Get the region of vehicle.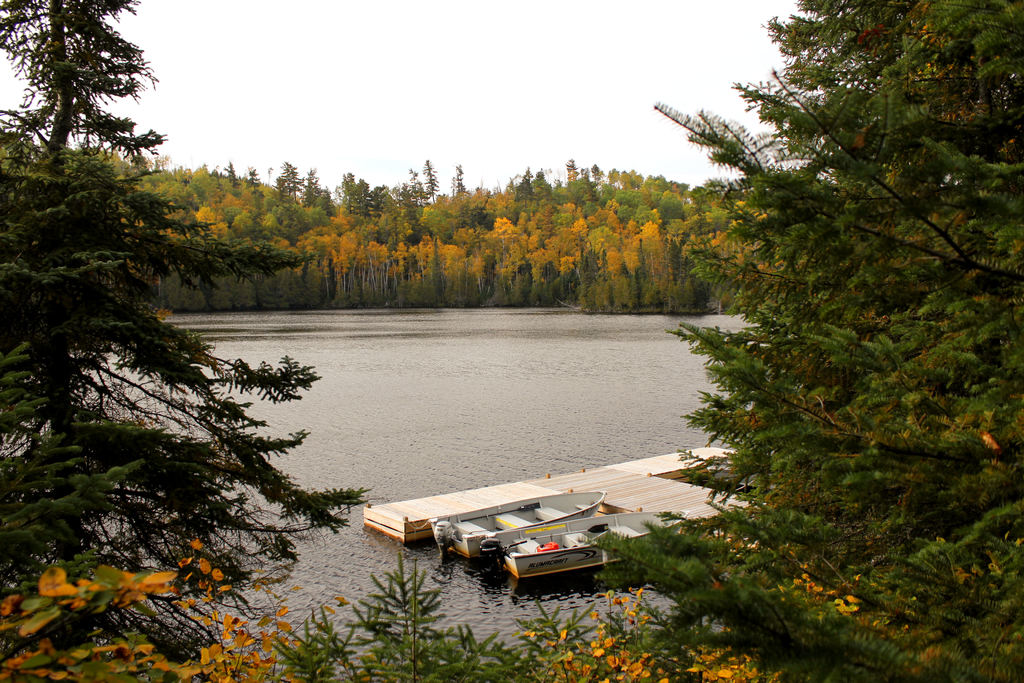
x1=425, y1=489, x2=607, y2=555.
